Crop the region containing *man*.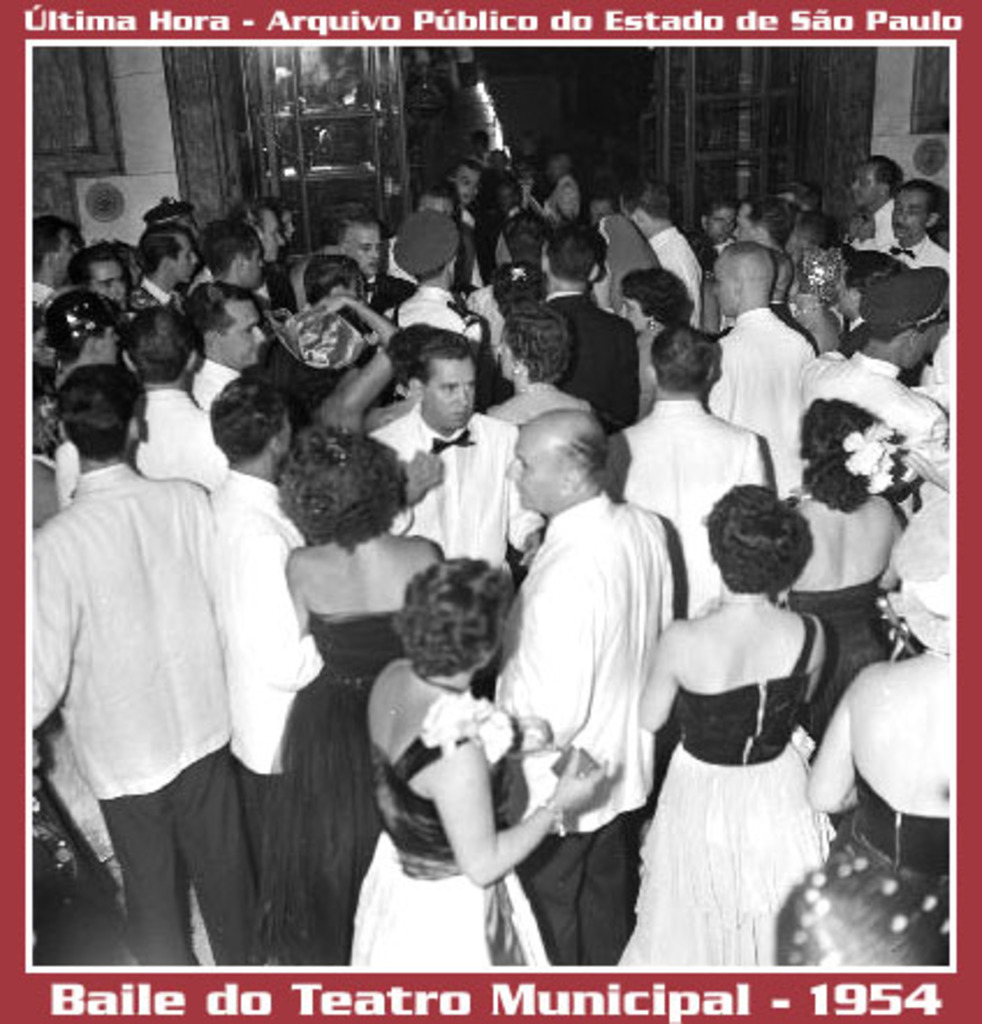
Crop region: 345/213/415/297.
